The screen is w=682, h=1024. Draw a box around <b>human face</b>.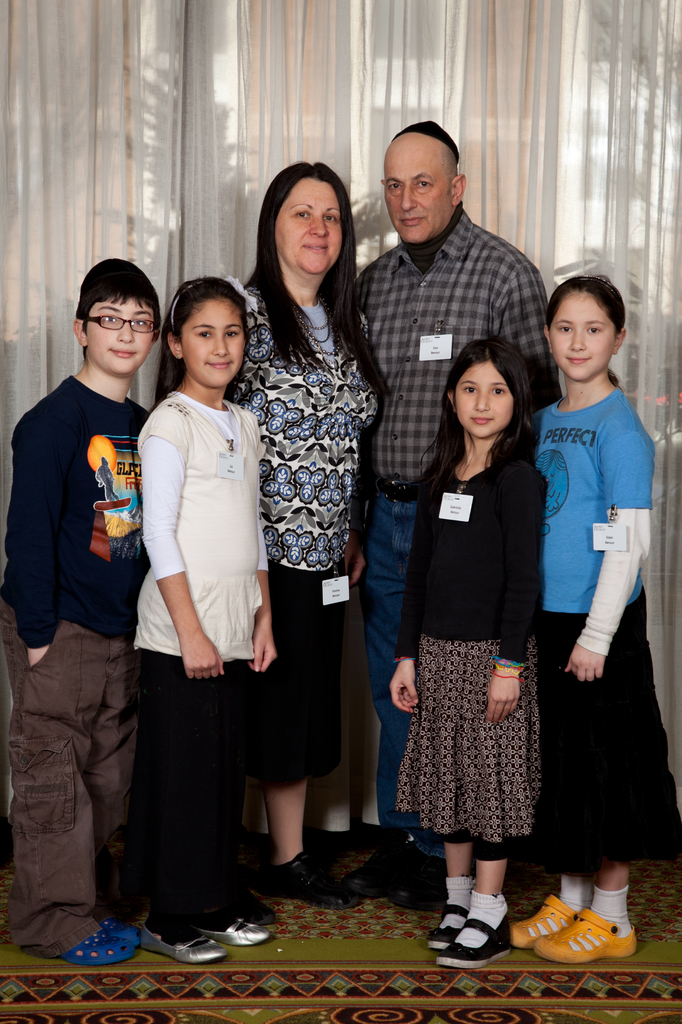
<bbox>549, 286, 617, 384</bbox>.
